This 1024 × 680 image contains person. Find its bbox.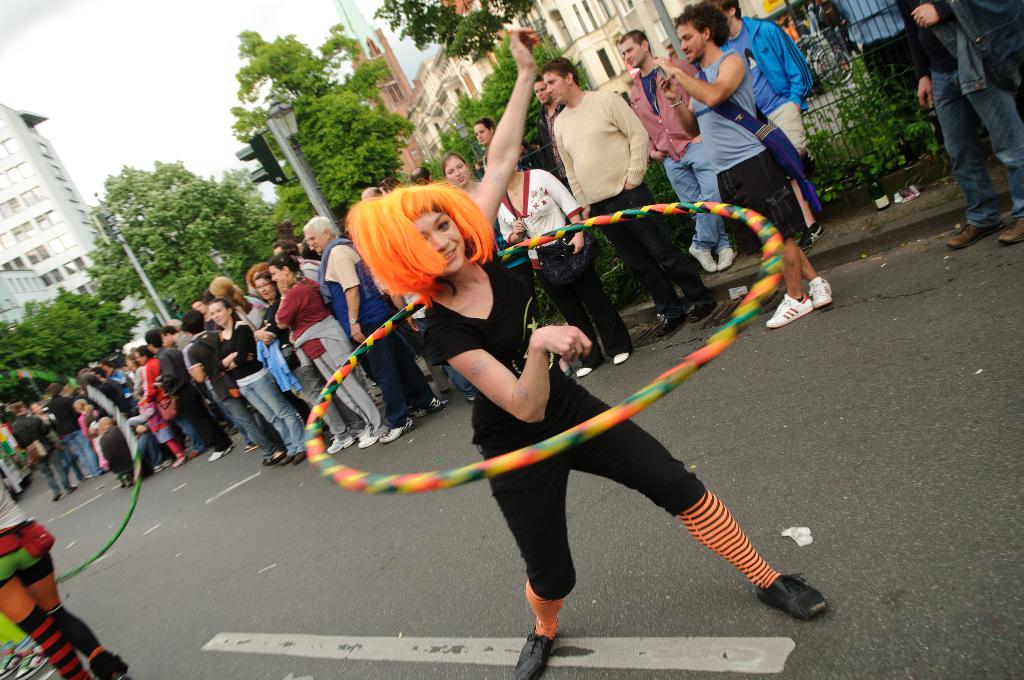
{"x1": 618, "y1": 25, "x2": 729, "y2": 261}.
